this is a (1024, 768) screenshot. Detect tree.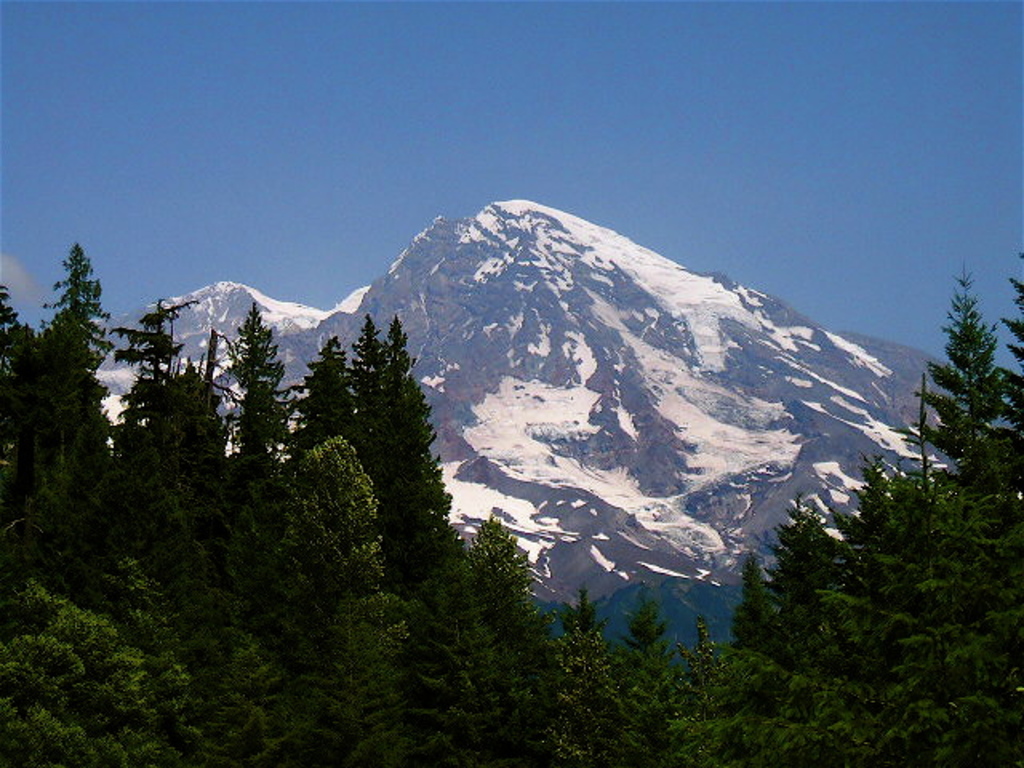
box(302, 530, 414, 750).
